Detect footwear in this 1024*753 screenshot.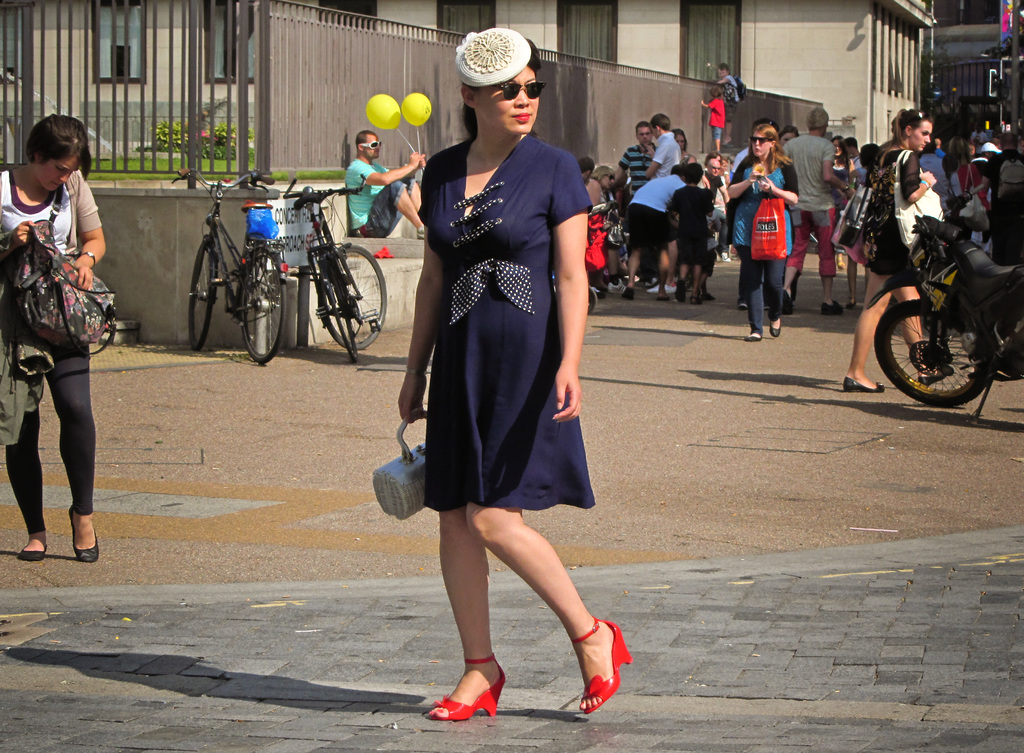
Detection: x1=768, y1=320, x2=782, y2=340.
